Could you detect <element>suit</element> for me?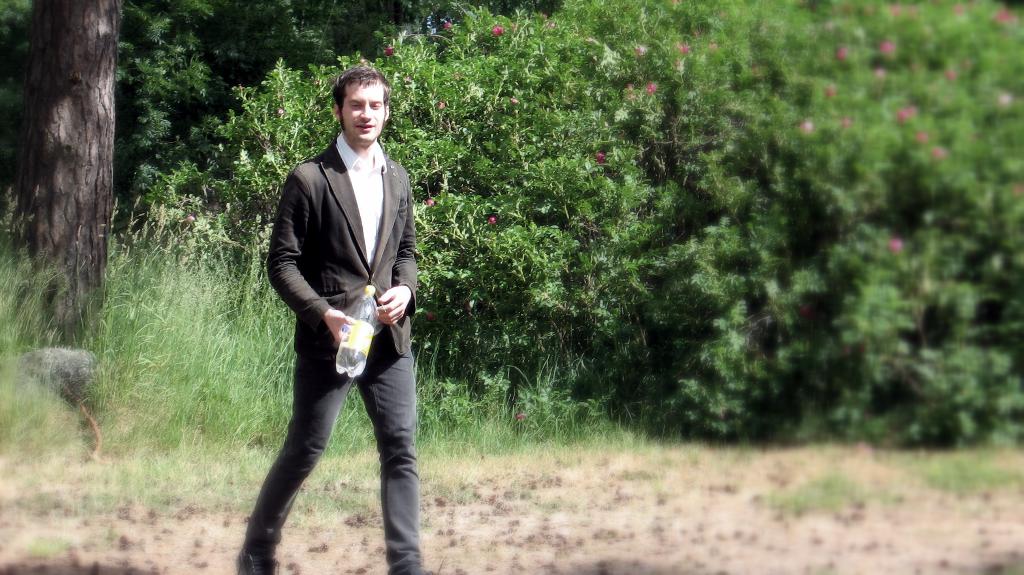
Detection result: 234, 100, 417, 558.
